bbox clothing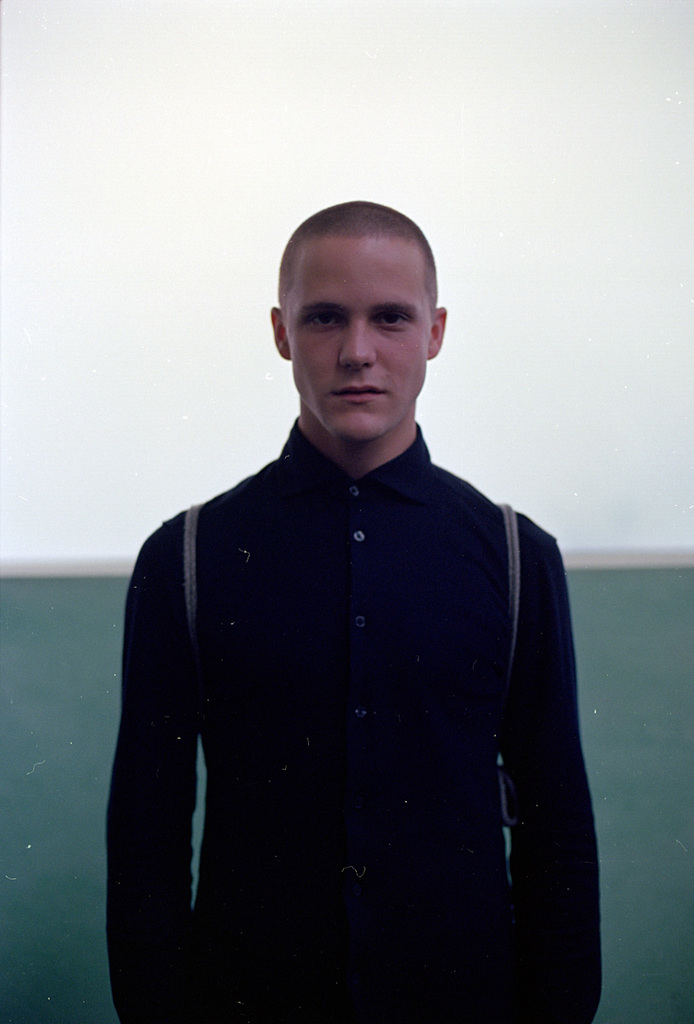
pyautogui.locateOnScreen(125, 405, 588, 997)
